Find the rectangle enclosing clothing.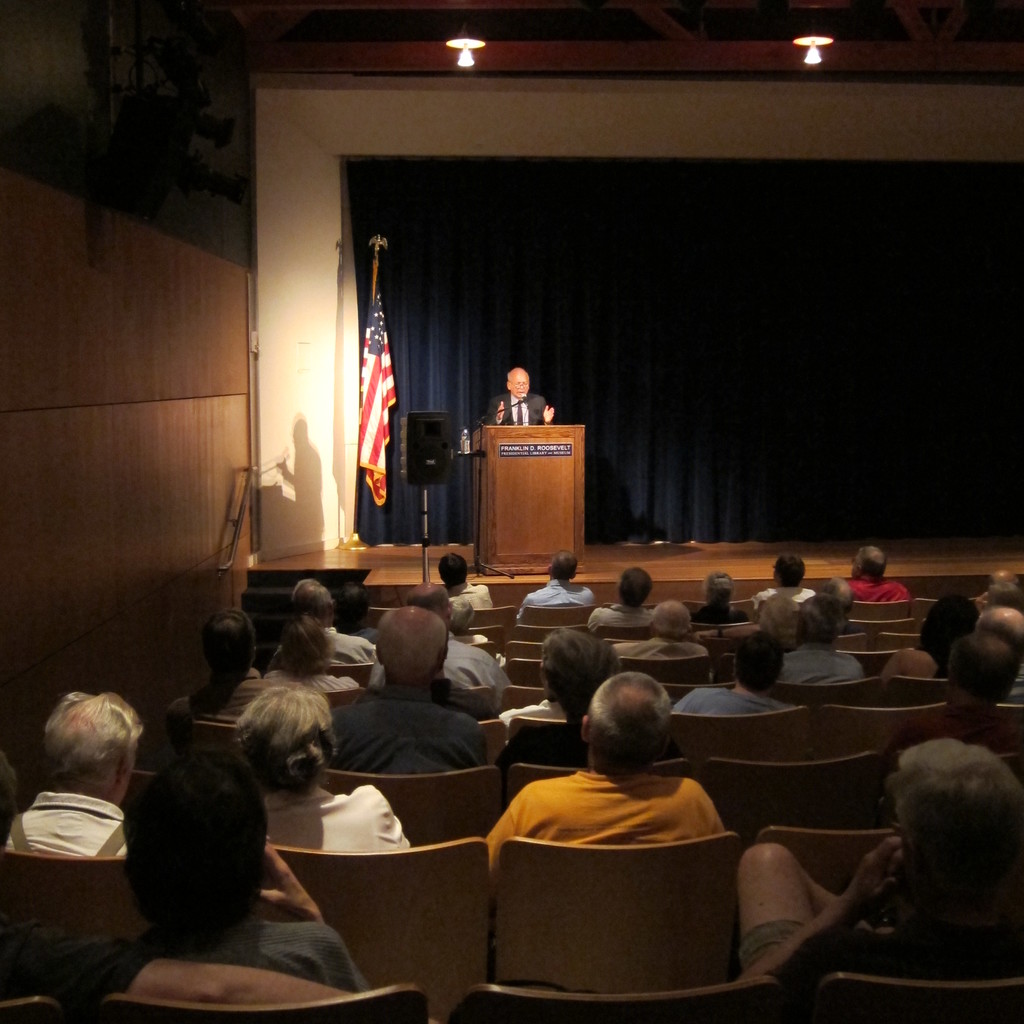
select_region(481, 391, 557, 435).
